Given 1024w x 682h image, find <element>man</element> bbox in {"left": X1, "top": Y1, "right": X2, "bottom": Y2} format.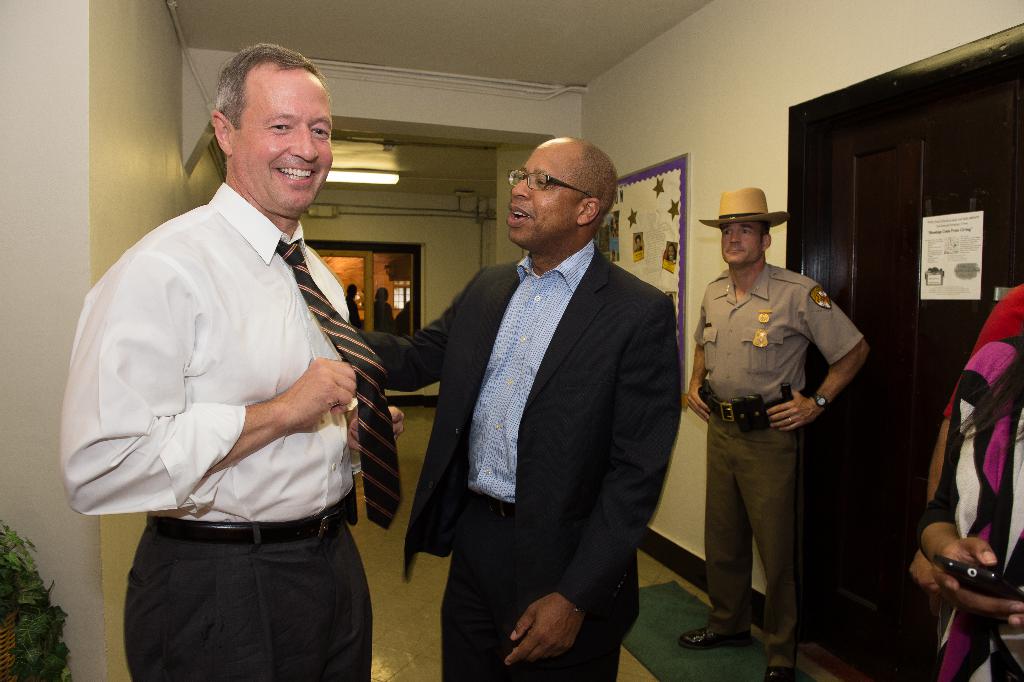
{"left": 51, "top": 47, "right": 373, "bottom": 661}.
